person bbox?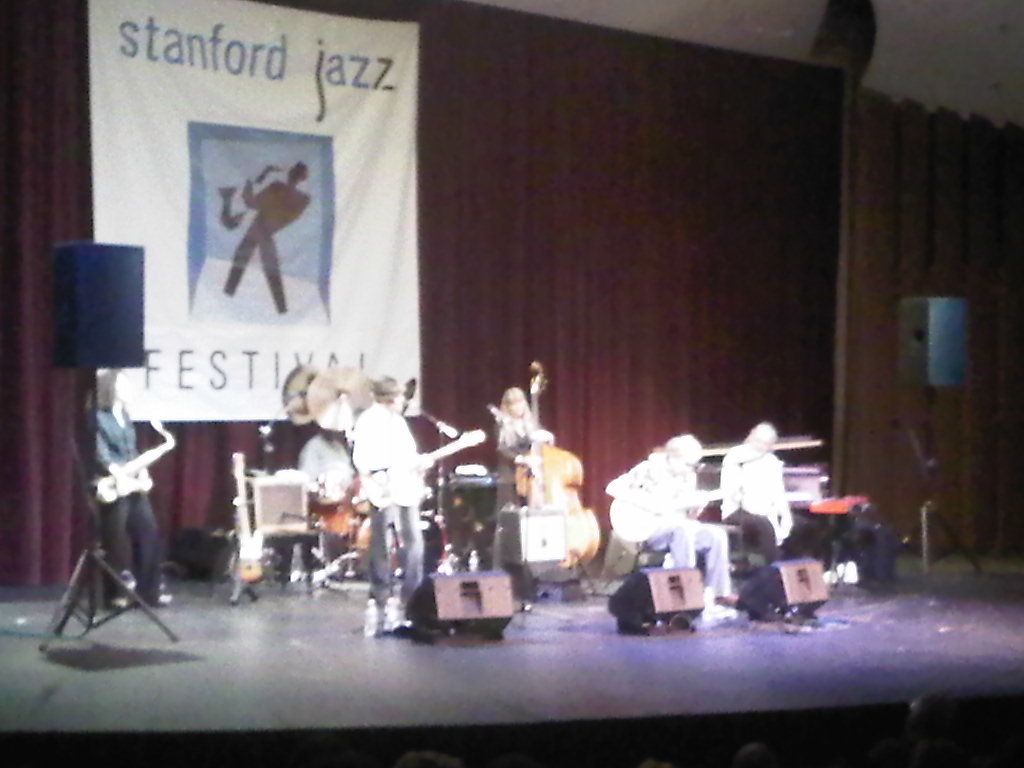
(224,160,313,315)
